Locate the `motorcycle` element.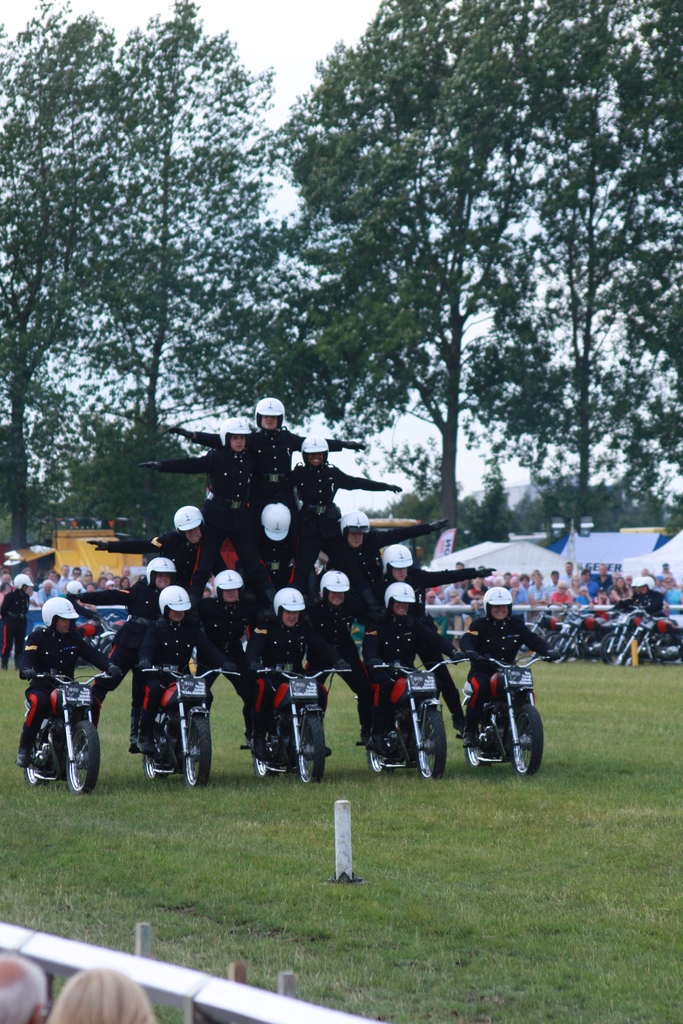
Element bbox: (139, 657, 246, 790).
